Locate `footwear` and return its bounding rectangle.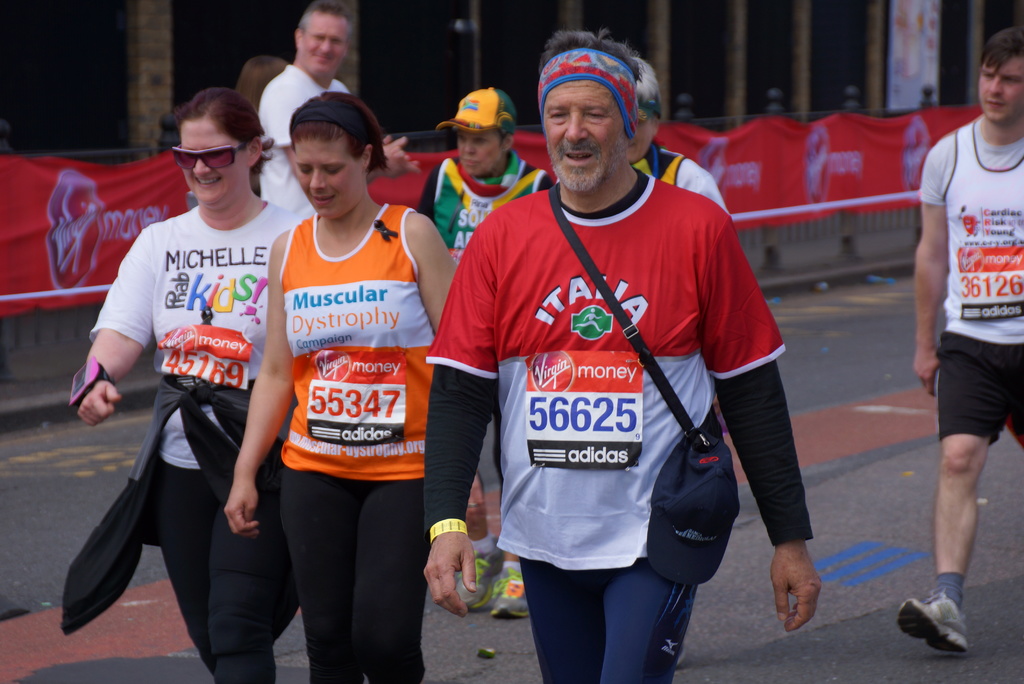
{"left": 913, "top": 592, "right": 985, "bottom": 663}.
